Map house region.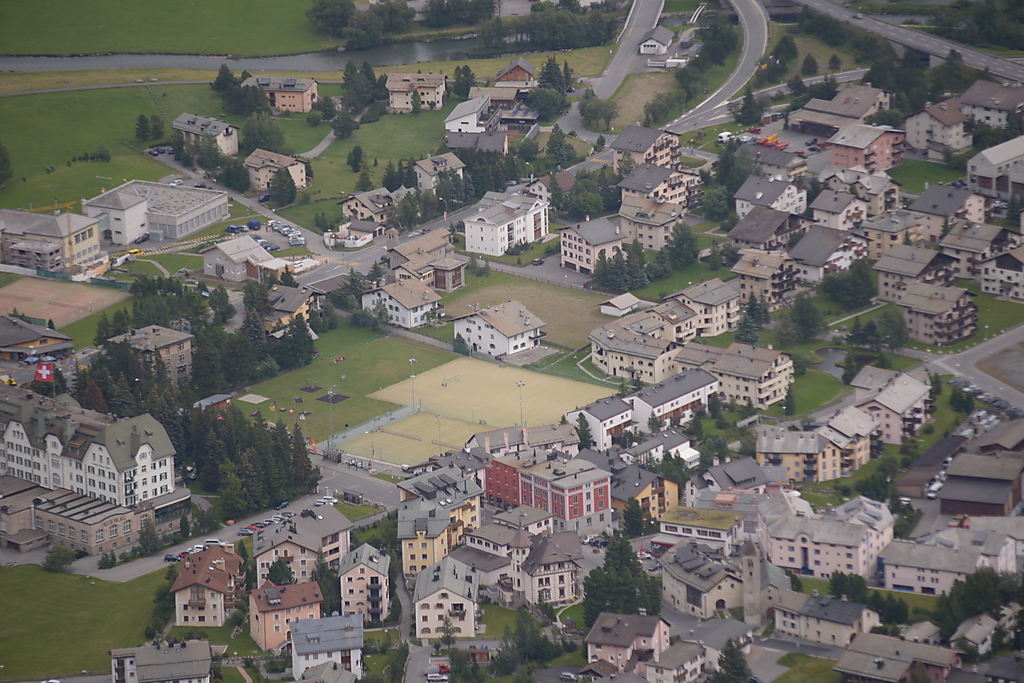
Mapped to bbox(0, 400, 173, 495).
